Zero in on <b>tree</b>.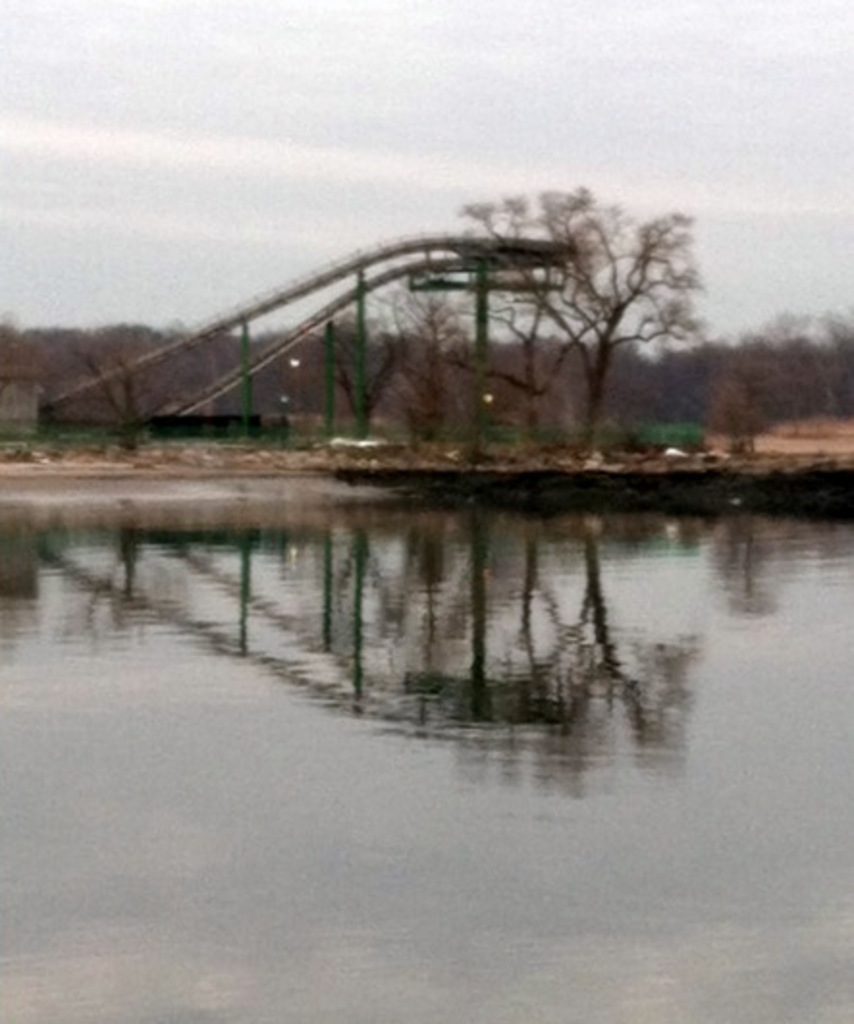
Zeroed in: [x1=332, y1=164, x2=729, y2=463].
